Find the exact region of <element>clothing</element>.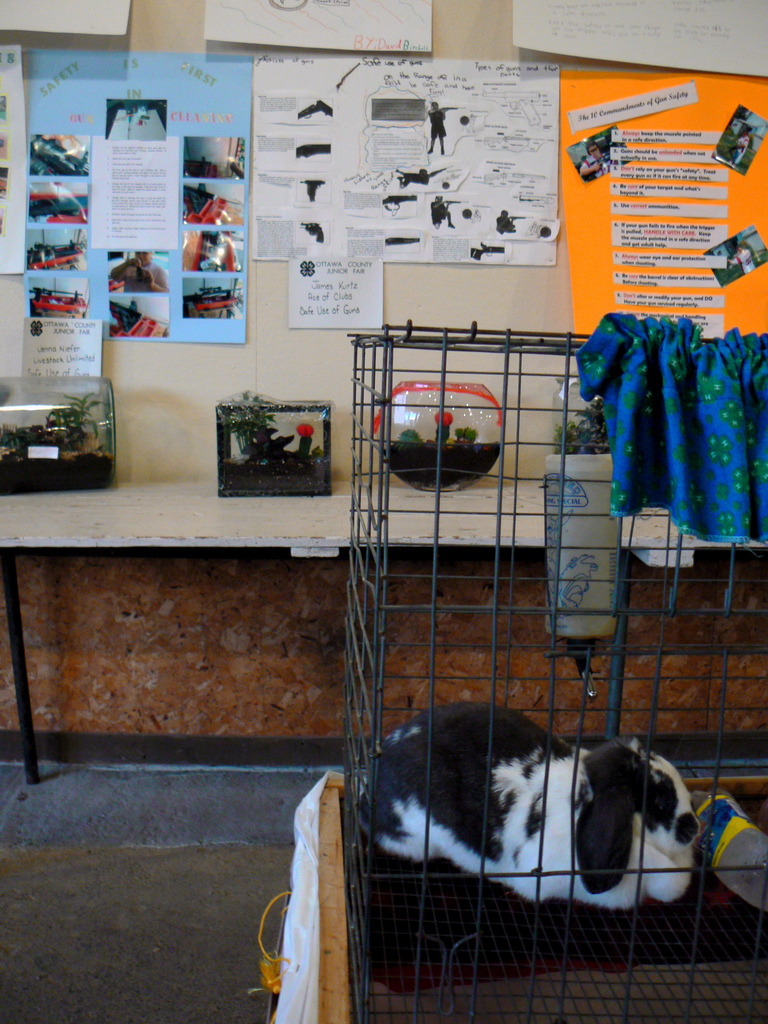
Exact region: {"x1": 730, "y1": 131, "x2": 749, "y2": 164}.
